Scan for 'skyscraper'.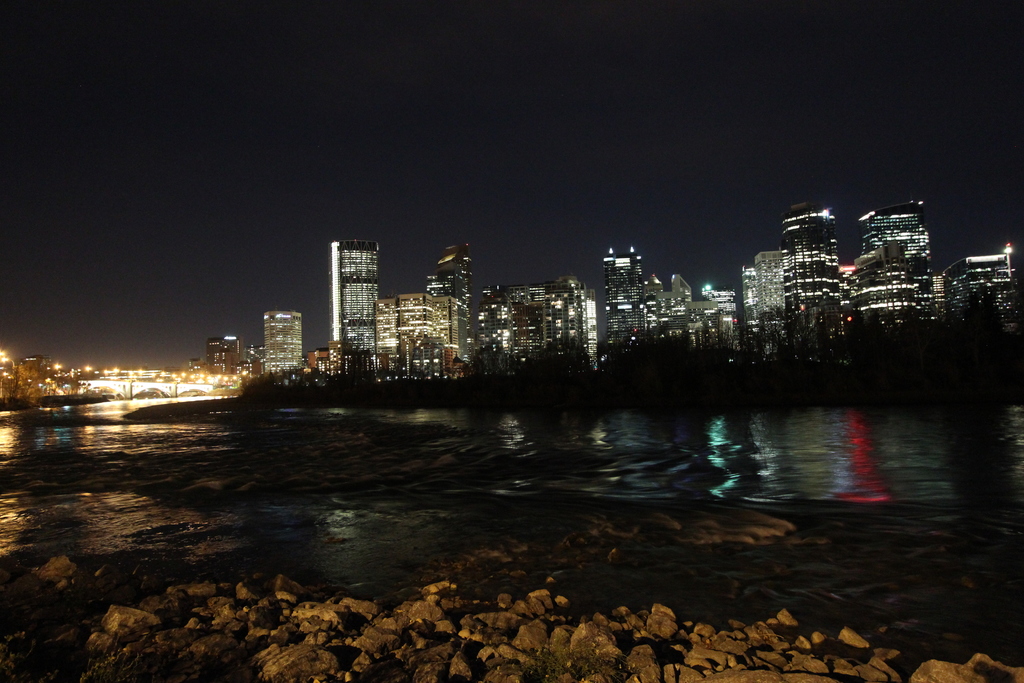
Scan result: bbox(436, 243, 476, 362).
